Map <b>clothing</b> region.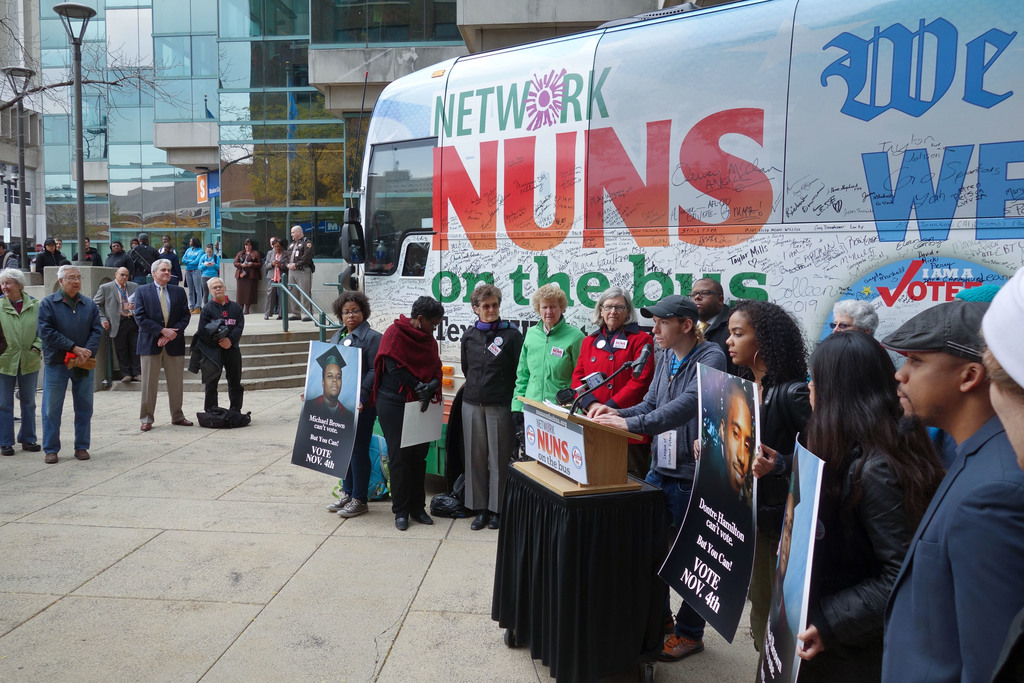
Mapped to rect(97, 281, 136, 375).
